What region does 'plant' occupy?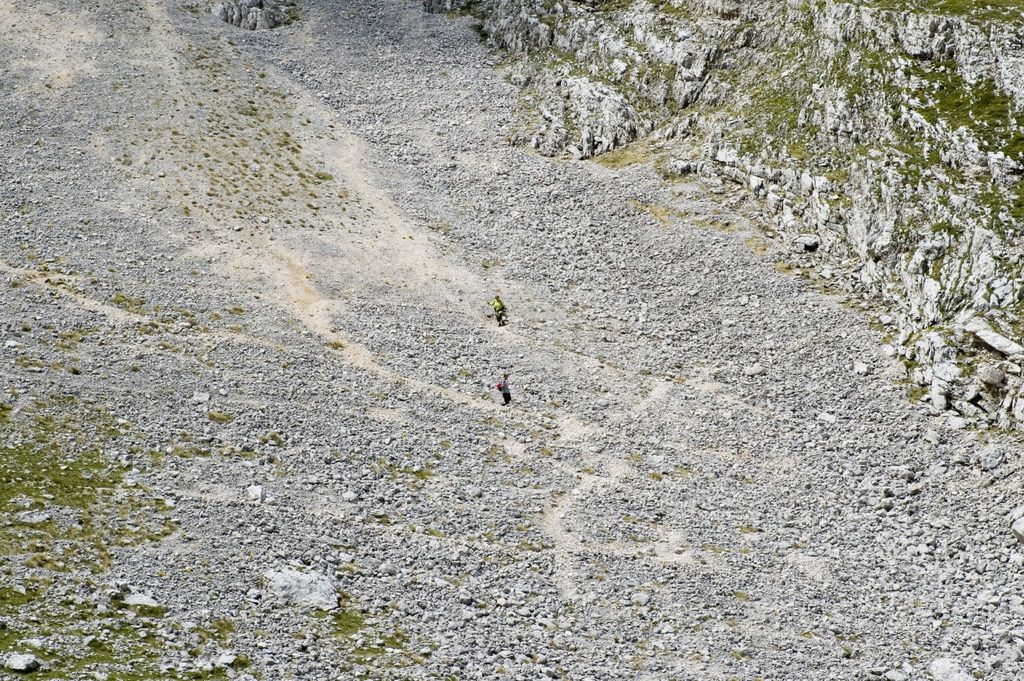
223 304 246 313.
